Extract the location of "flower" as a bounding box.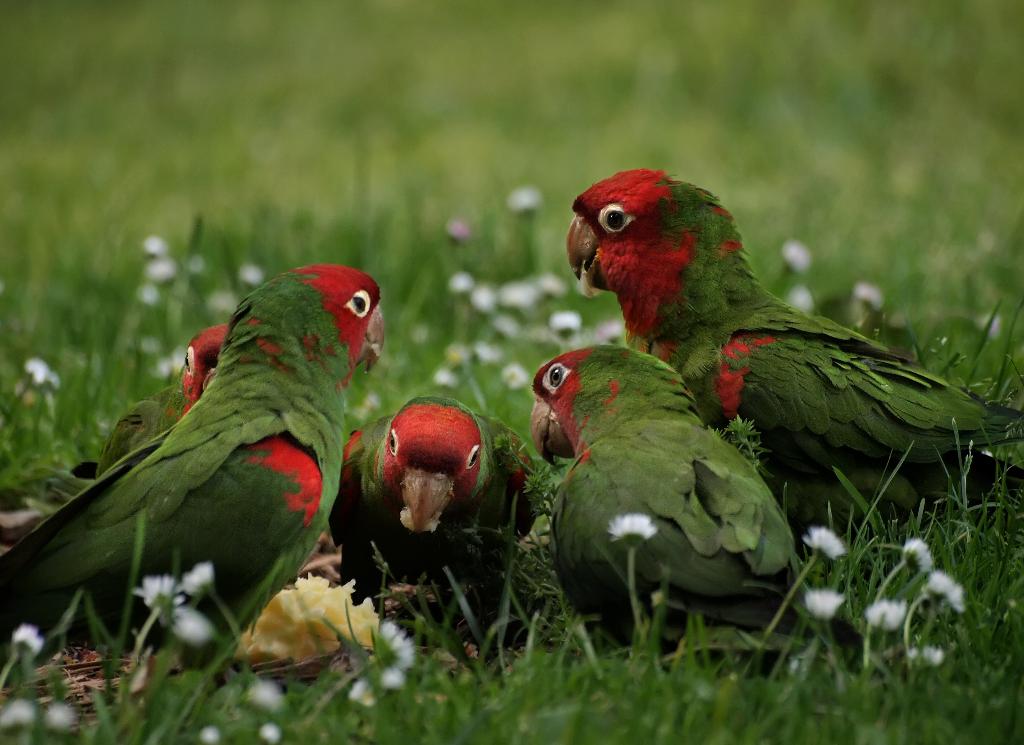
(x1=613, y1=511, x2=659, y2=550).
